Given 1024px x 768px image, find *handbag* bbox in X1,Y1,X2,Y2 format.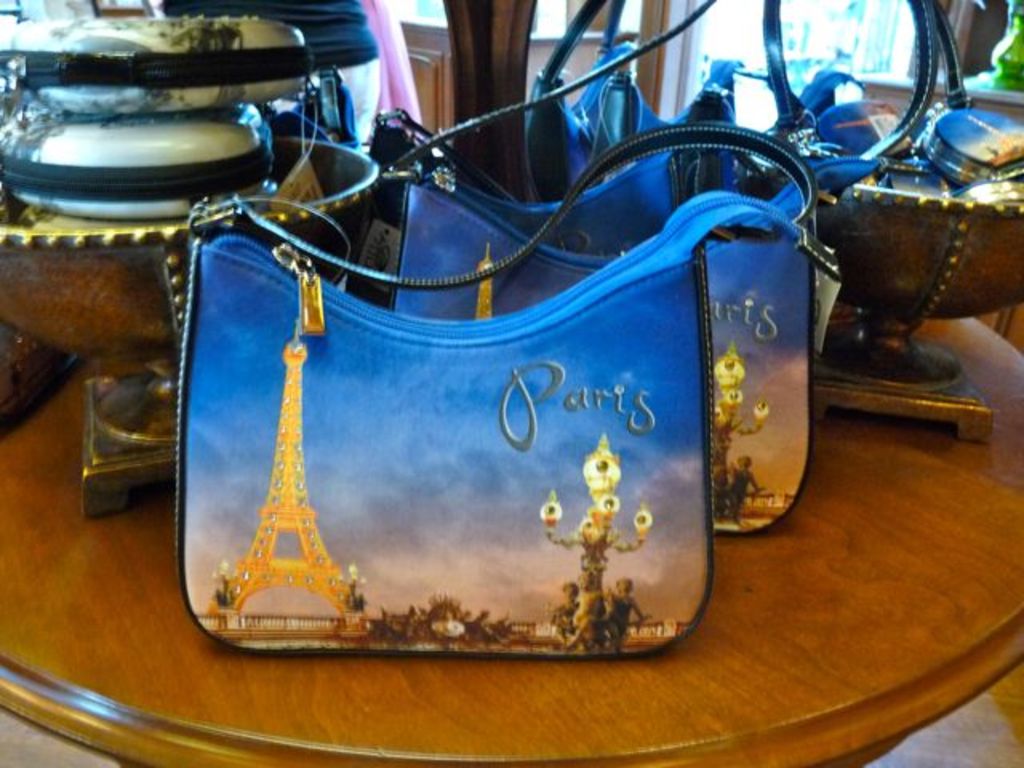
381,0,952,534.
